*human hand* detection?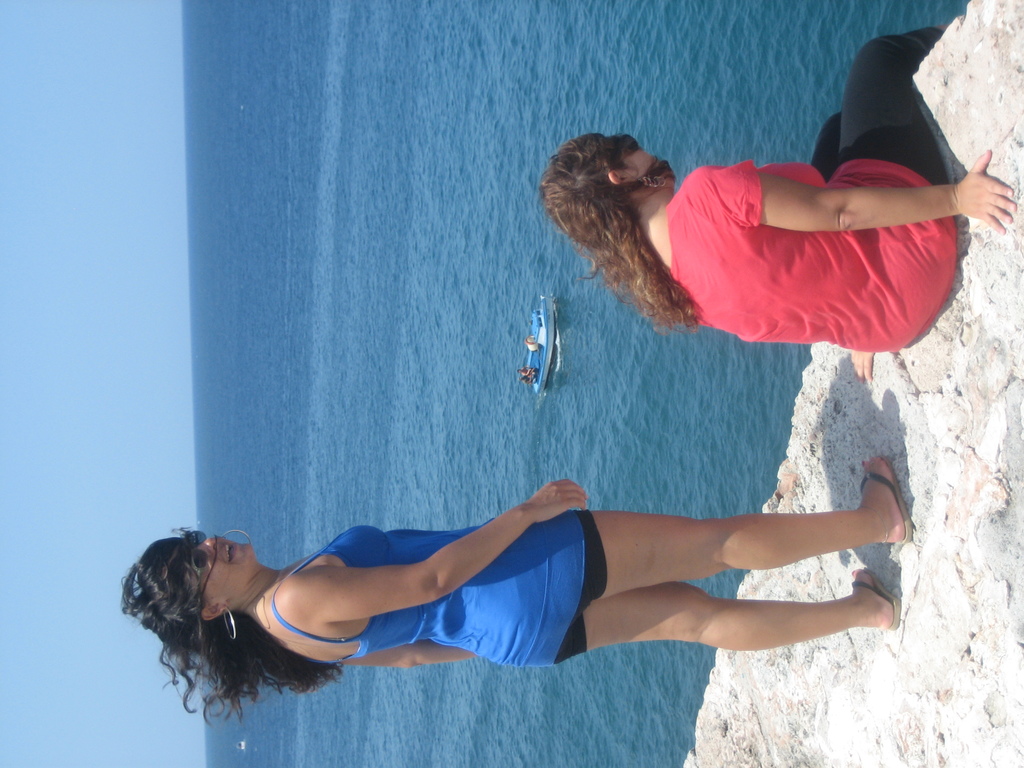
848/349/877/384
